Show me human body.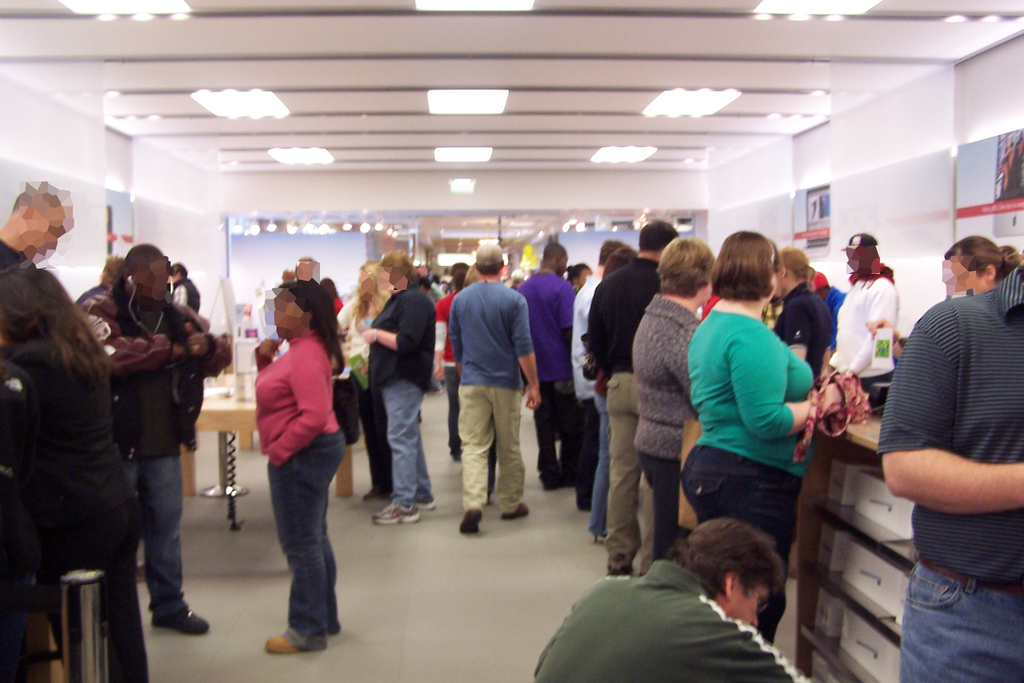
human body is here: <region>166, 261, 198, 317</region>.
